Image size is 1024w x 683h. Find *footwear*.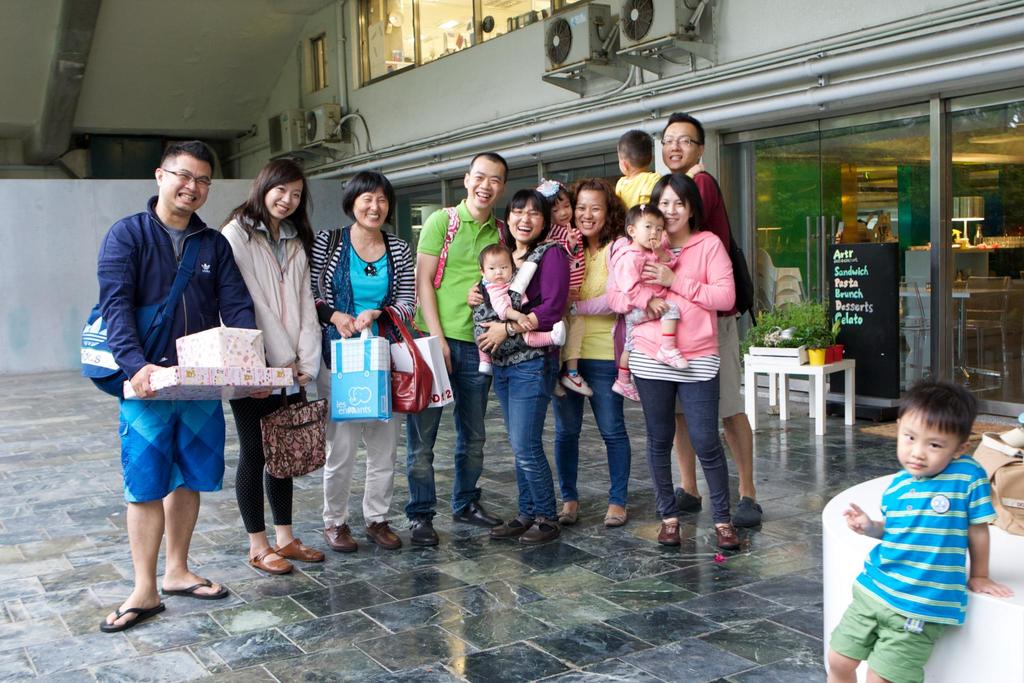
669 484 702 515.
